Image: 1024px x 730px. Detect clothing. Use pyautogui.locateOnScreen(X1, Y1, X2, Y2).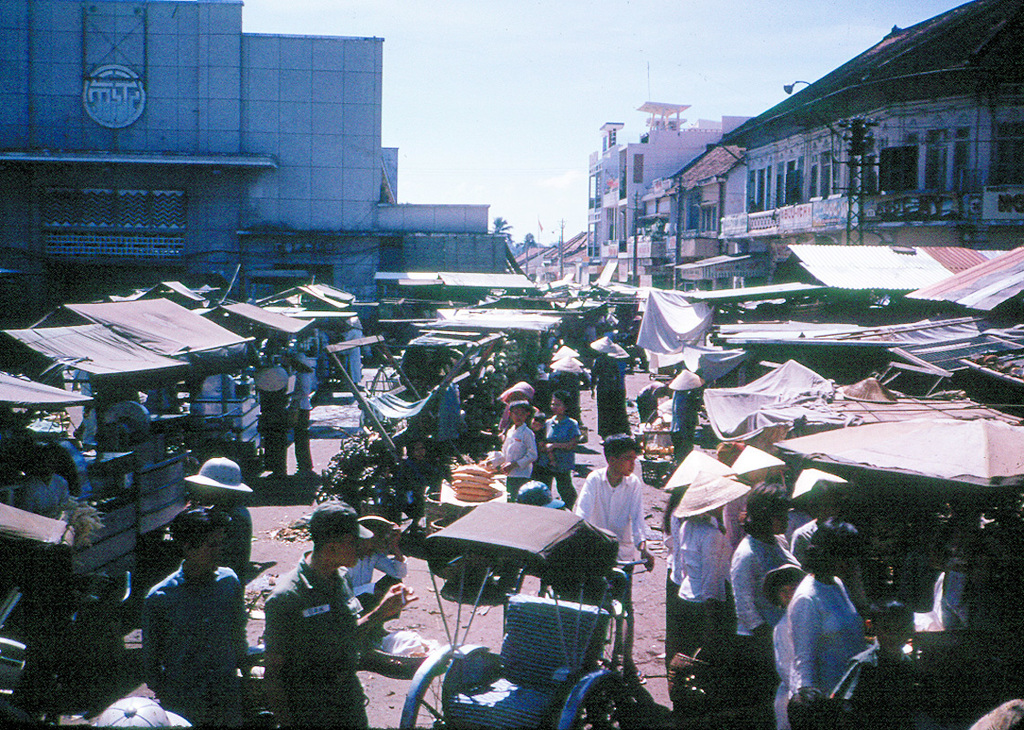
pyautogui.locateOnScreen(661, 511, 733, 650).
